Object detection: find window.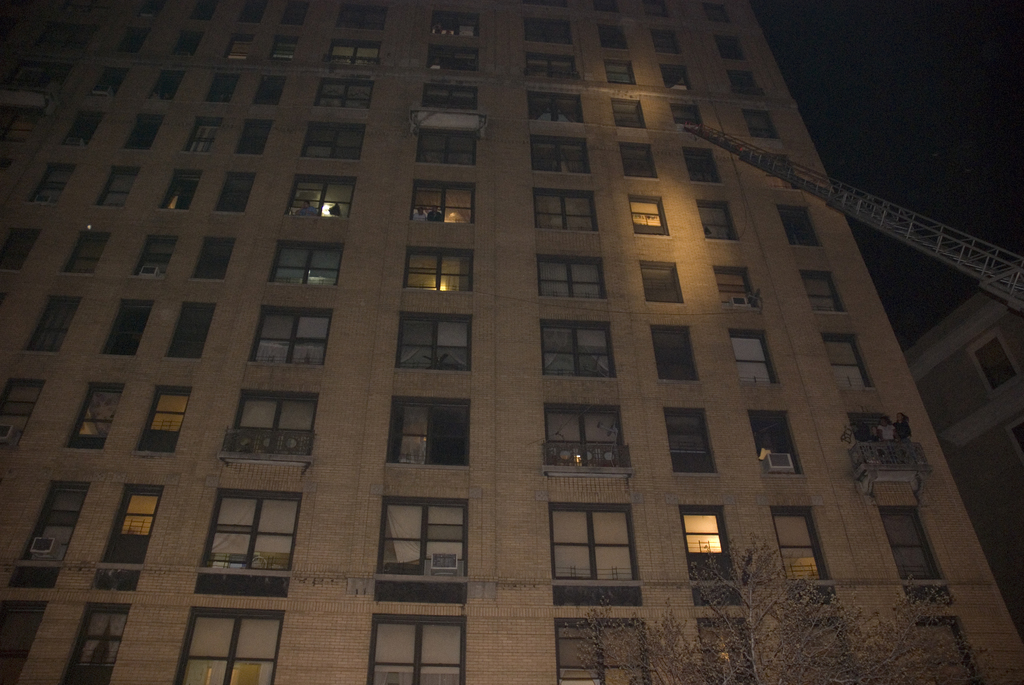
bbox(35, 163, 70, 216).
